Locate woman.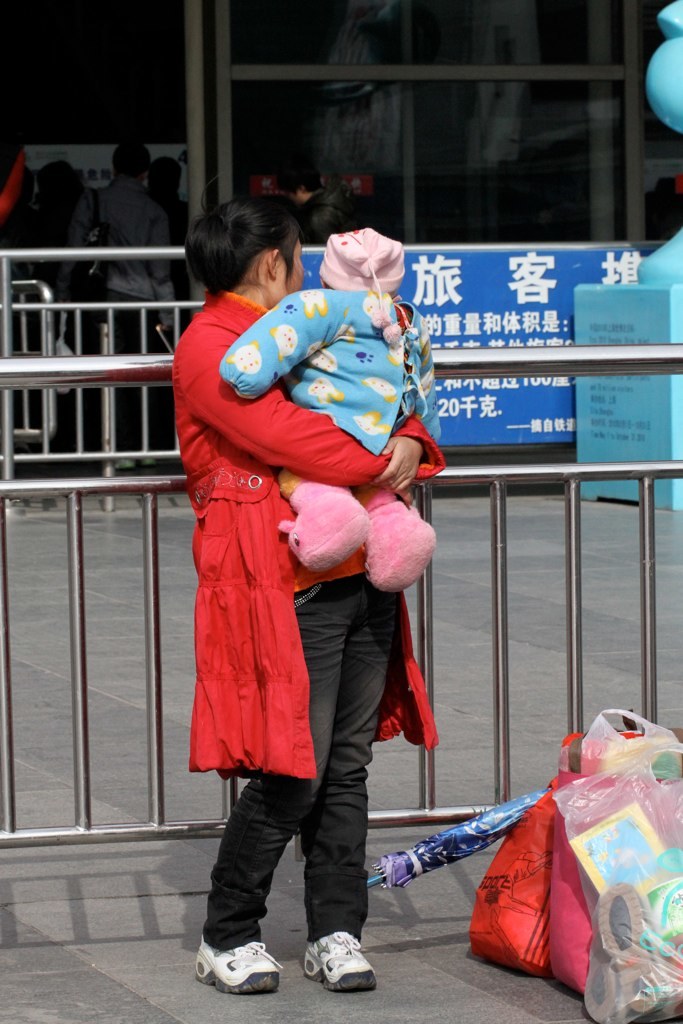
Bounding box: <bbox>173, 234, 463, 985</bbox>.
